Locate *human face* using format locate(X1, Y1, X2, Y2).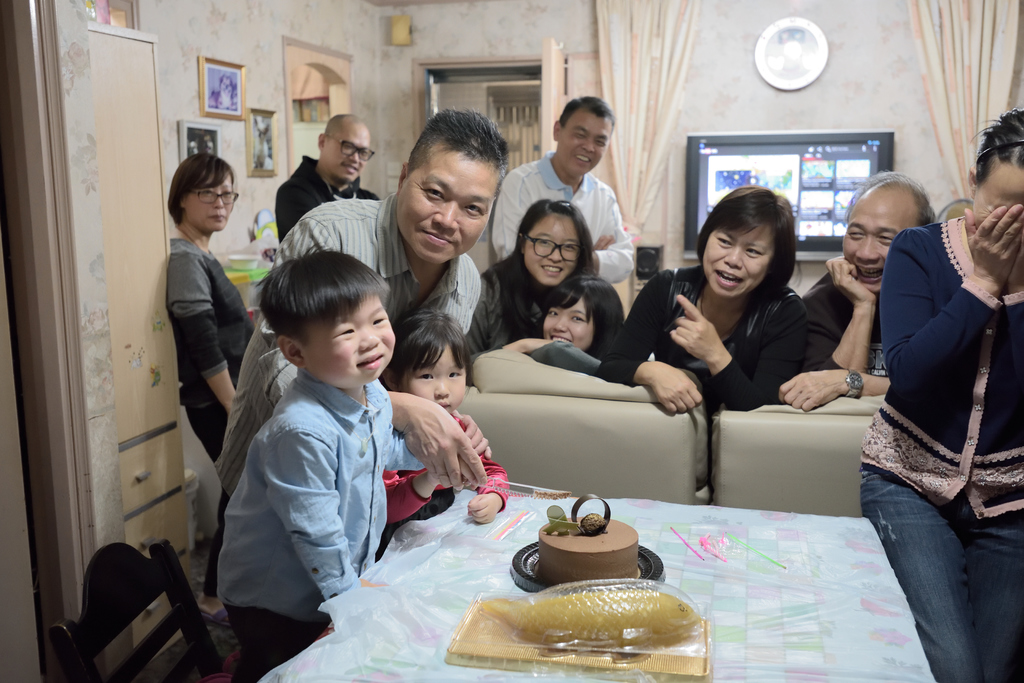
locate(405, 344, 463, 413).
